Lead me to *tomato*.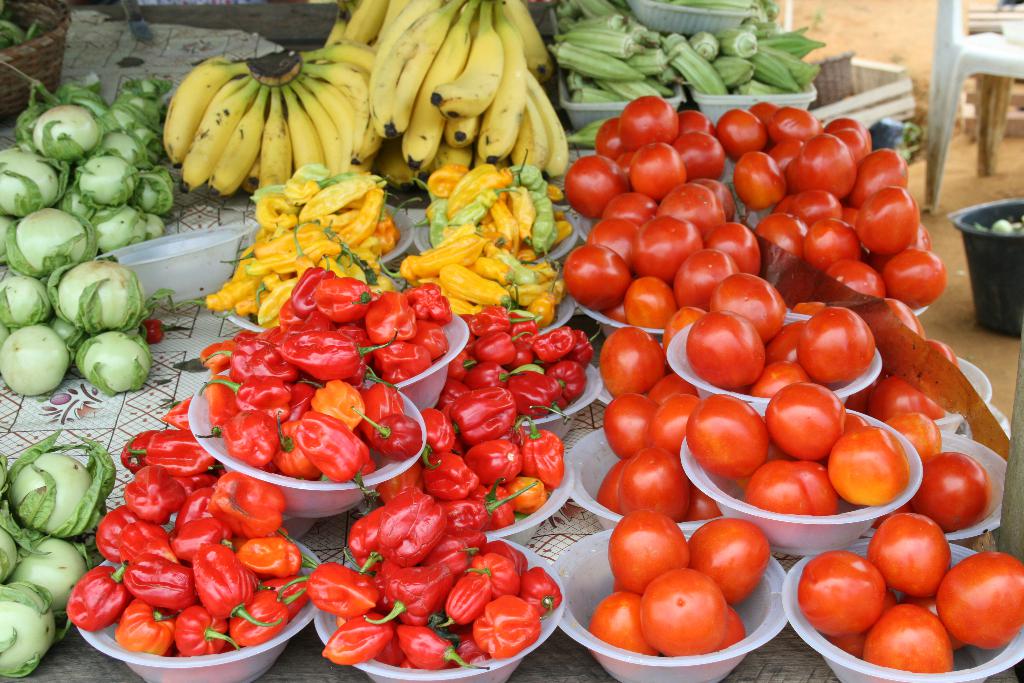
Lead to 828, 257, 886, 296.
